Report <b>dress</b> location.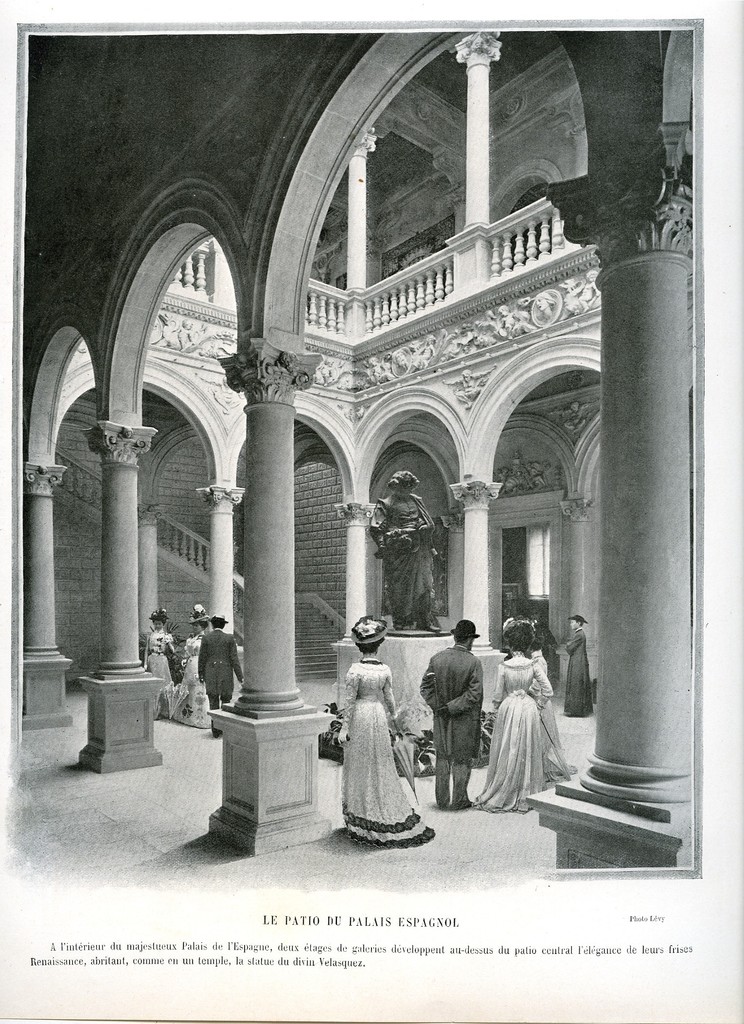
Report: bbox=[564, 628, 594, 716].
